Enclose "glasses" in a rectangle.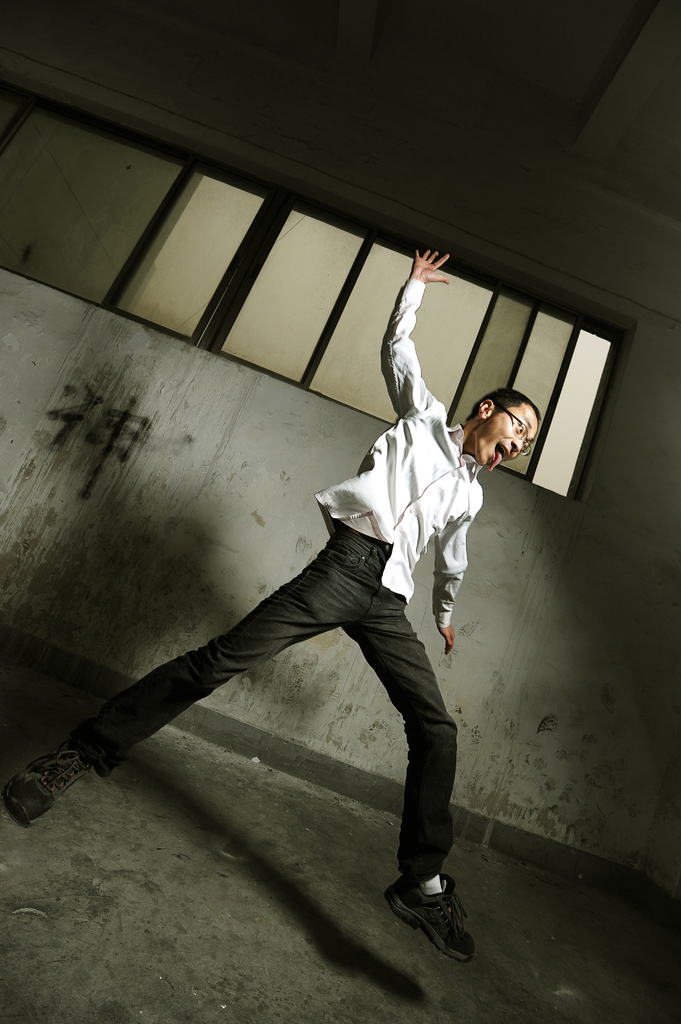
488, 398, 536, 456.
